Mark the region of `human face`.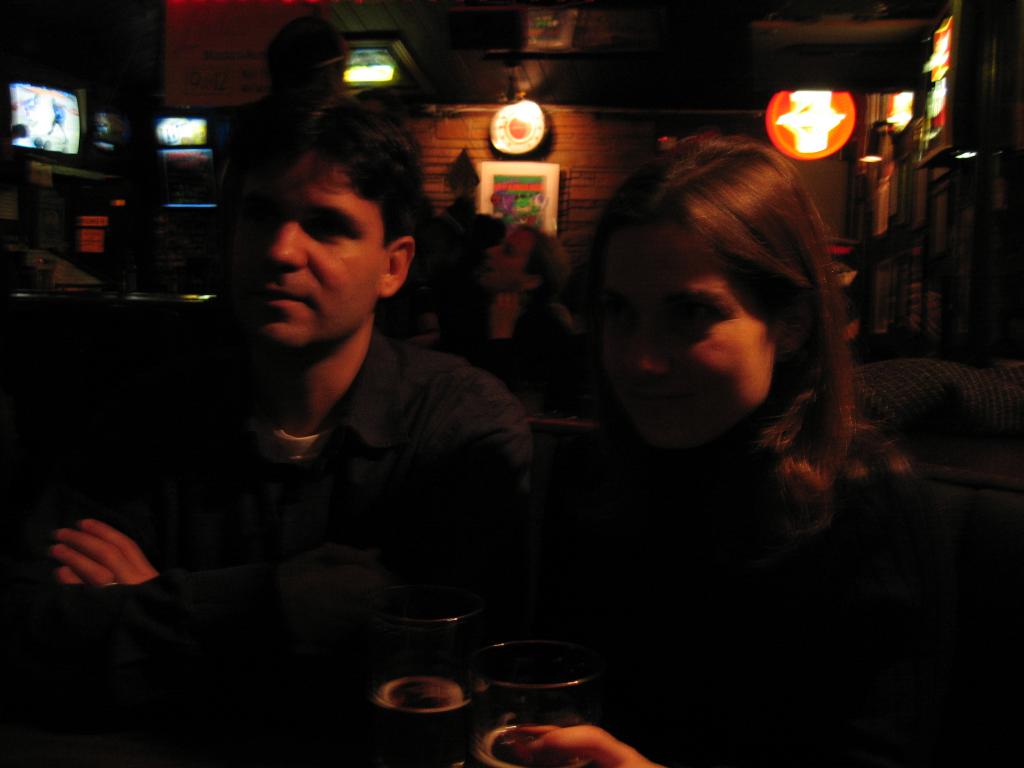
Region: BBox(479, 227, 536, 292).
